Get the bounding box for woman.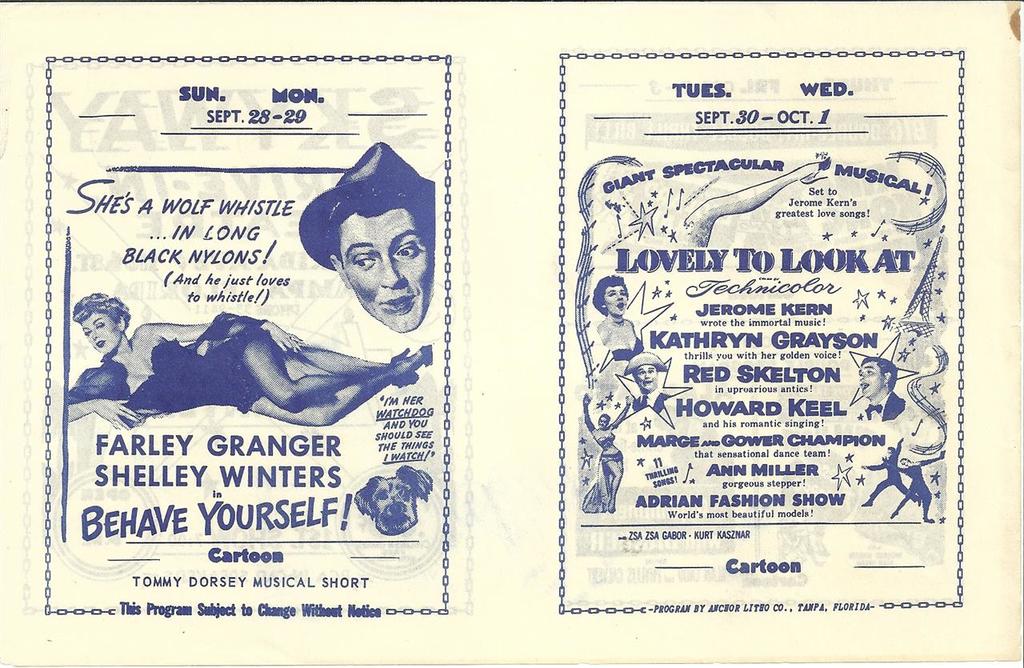
585/394/630/518.
